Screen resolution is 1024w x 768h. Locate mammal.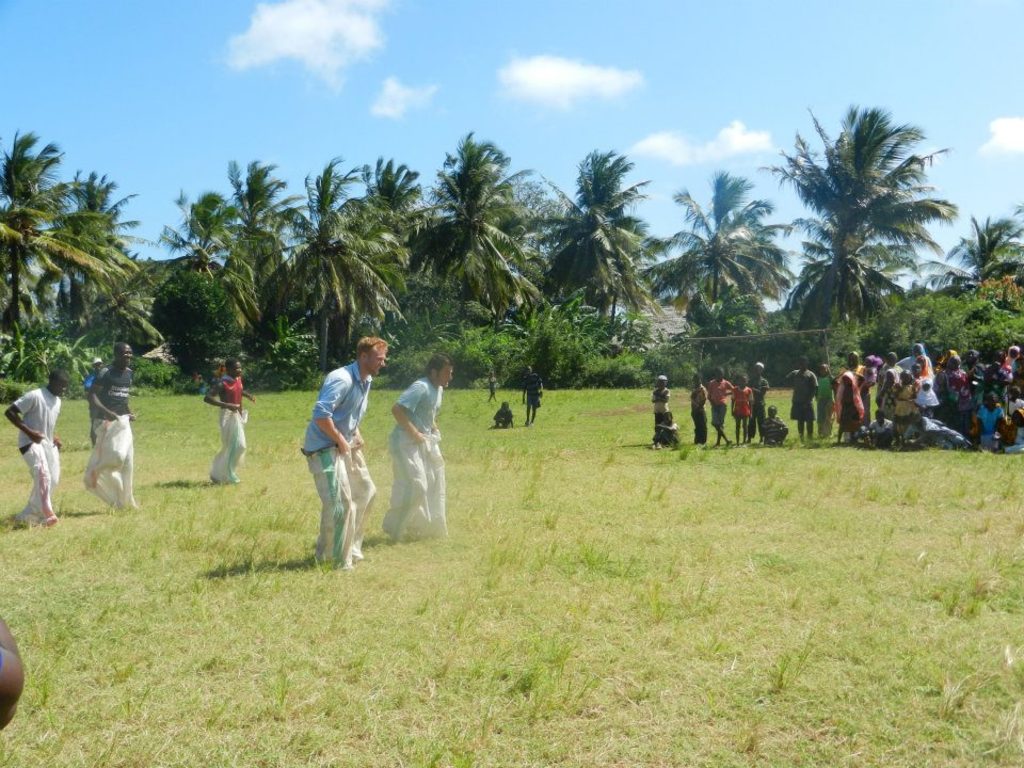
x1=91, y1=337, x2=138, y2=509.
